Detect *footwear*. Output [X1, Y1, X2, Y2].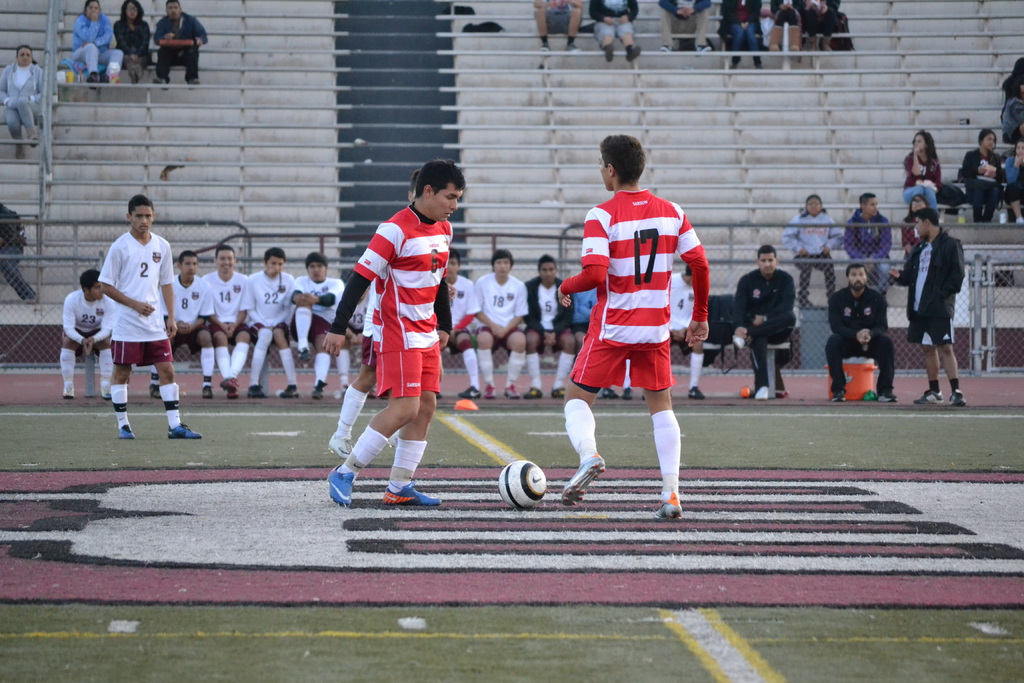
[732, 335, 747, 352].
